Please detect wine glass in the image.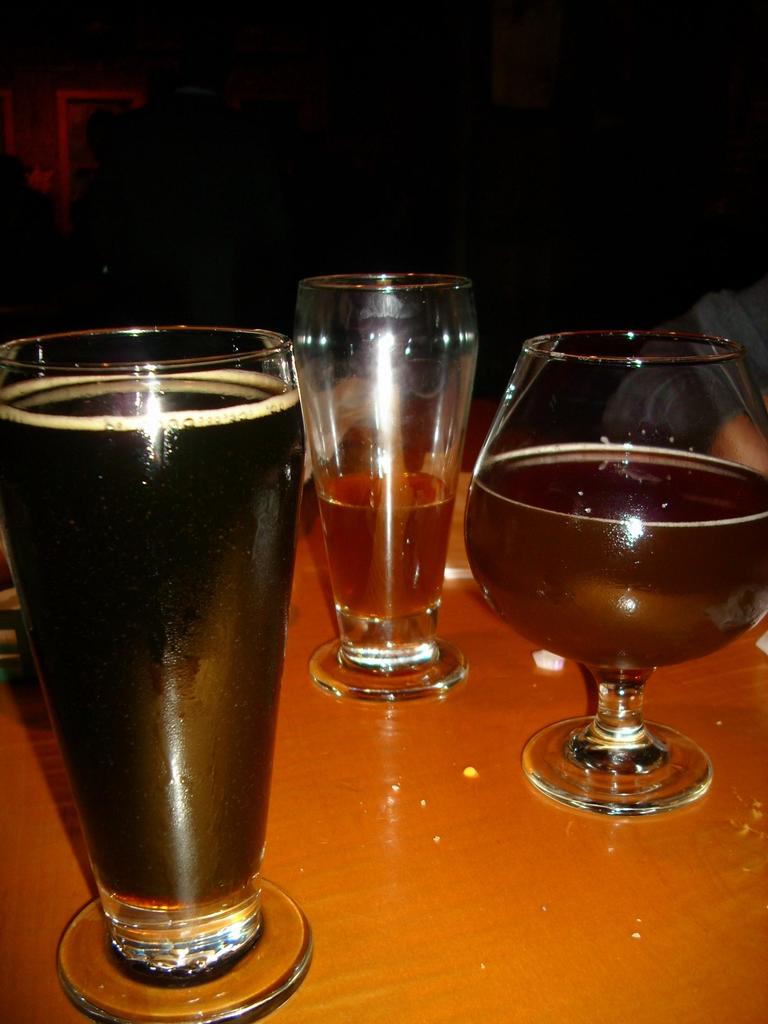
detection(0, 328, 314, 1023).
